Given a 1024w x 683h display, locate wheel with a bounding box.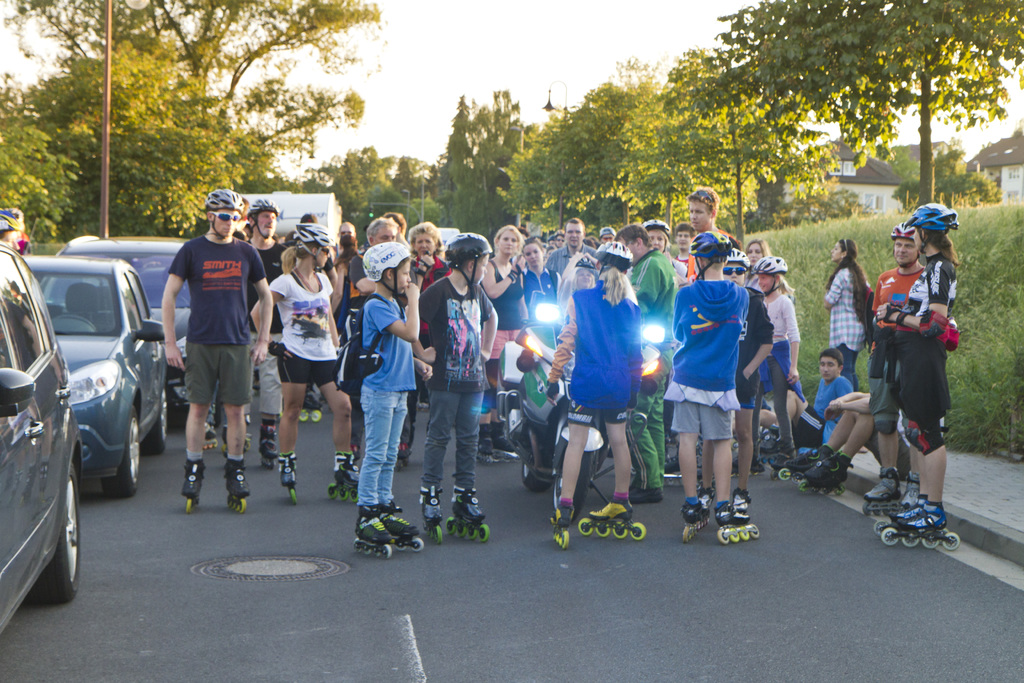
Located: region(600, 522, 610, 536).
